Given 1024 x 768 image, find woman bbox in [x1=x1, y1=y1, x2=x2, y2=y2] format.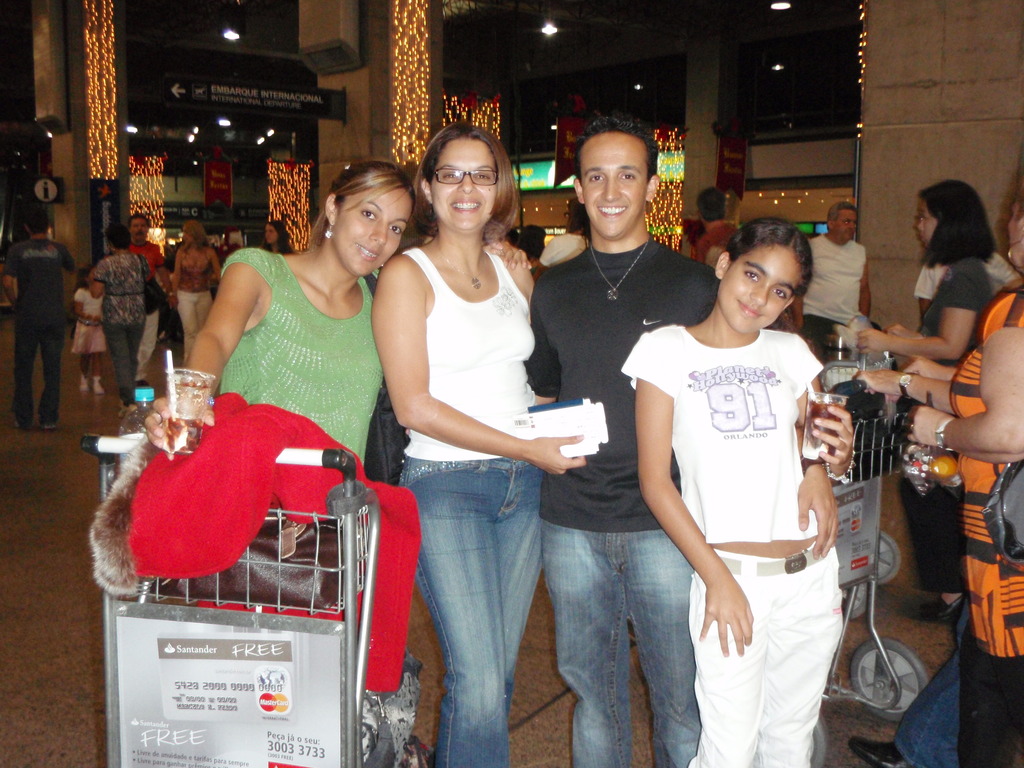
[x1=852, y1=180, x2=1002, y2=614].
